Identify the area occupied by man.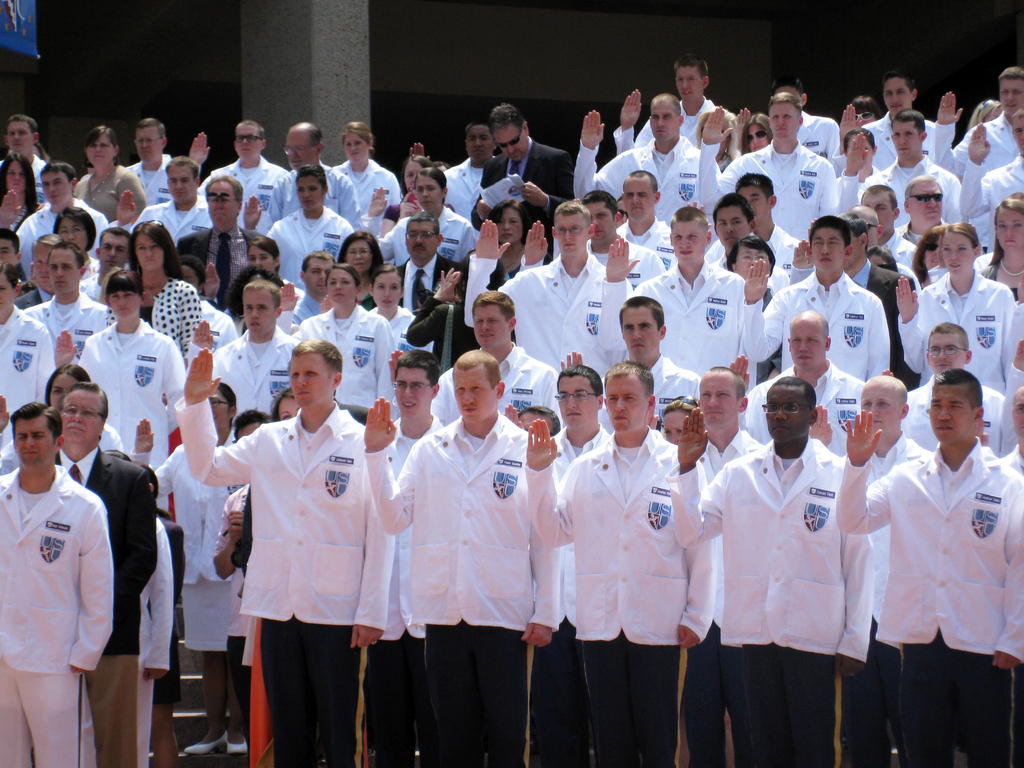
Area: pyautogui.locateOnScreen(501, 365, 610, 767).
